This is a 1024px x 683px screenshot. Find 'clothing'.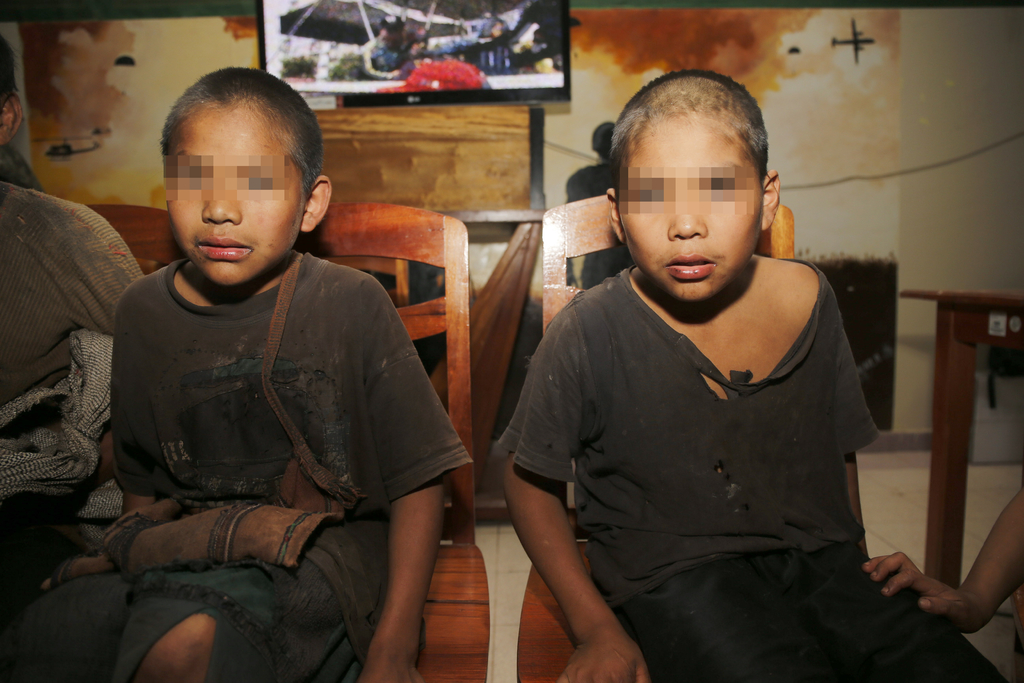
Bounding box: Rect(0, 186, 156, 436).
